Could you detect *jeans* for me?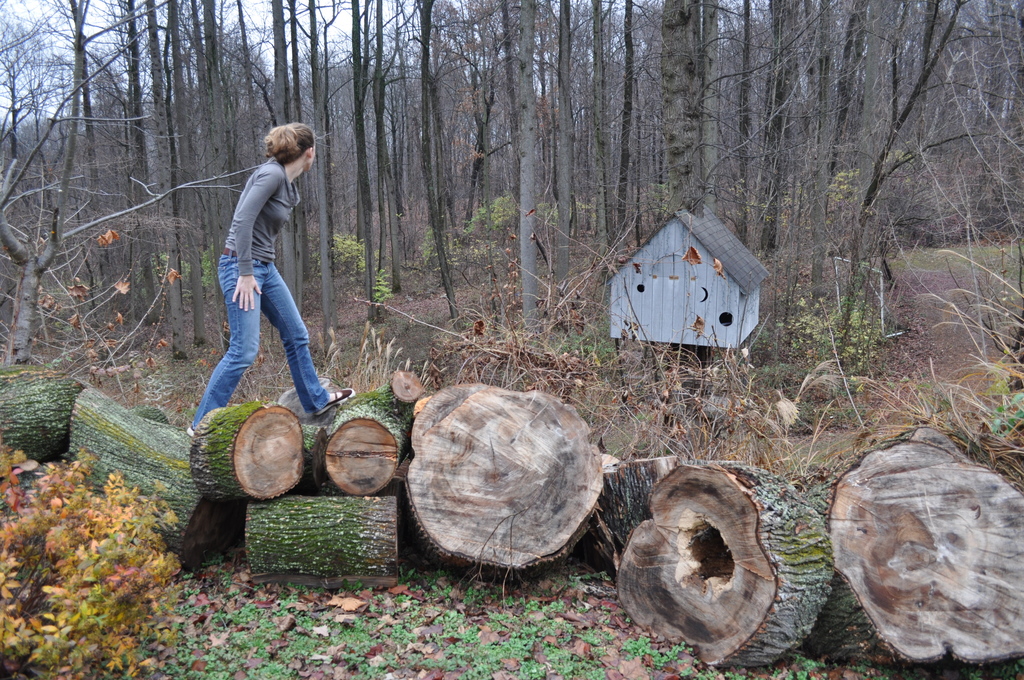
Detection result: crop(190, 250, 332, 411).
